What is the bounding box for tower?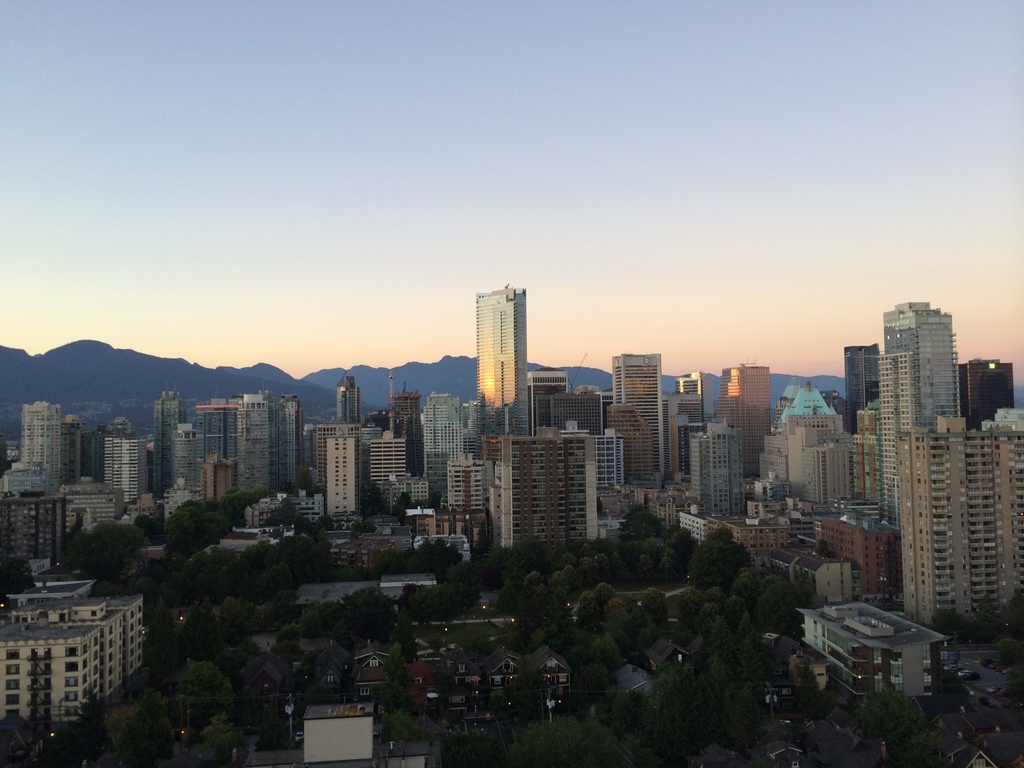
(x1=721, y1=364, x2=768, y2=498).
